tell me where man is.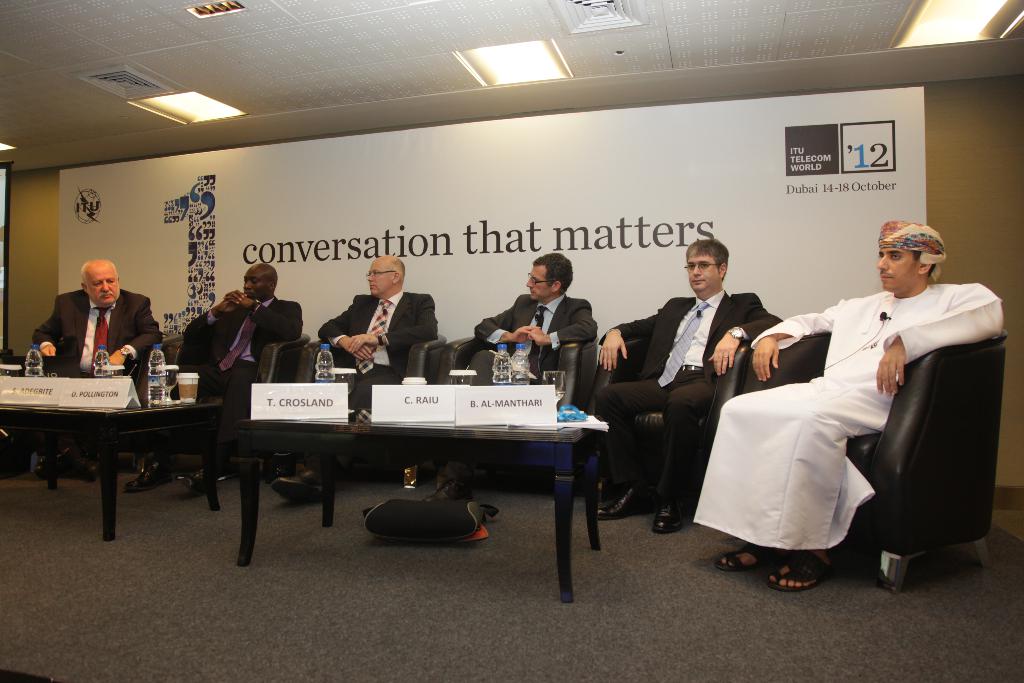
man is at select_region(435, 246, 591, 497).
